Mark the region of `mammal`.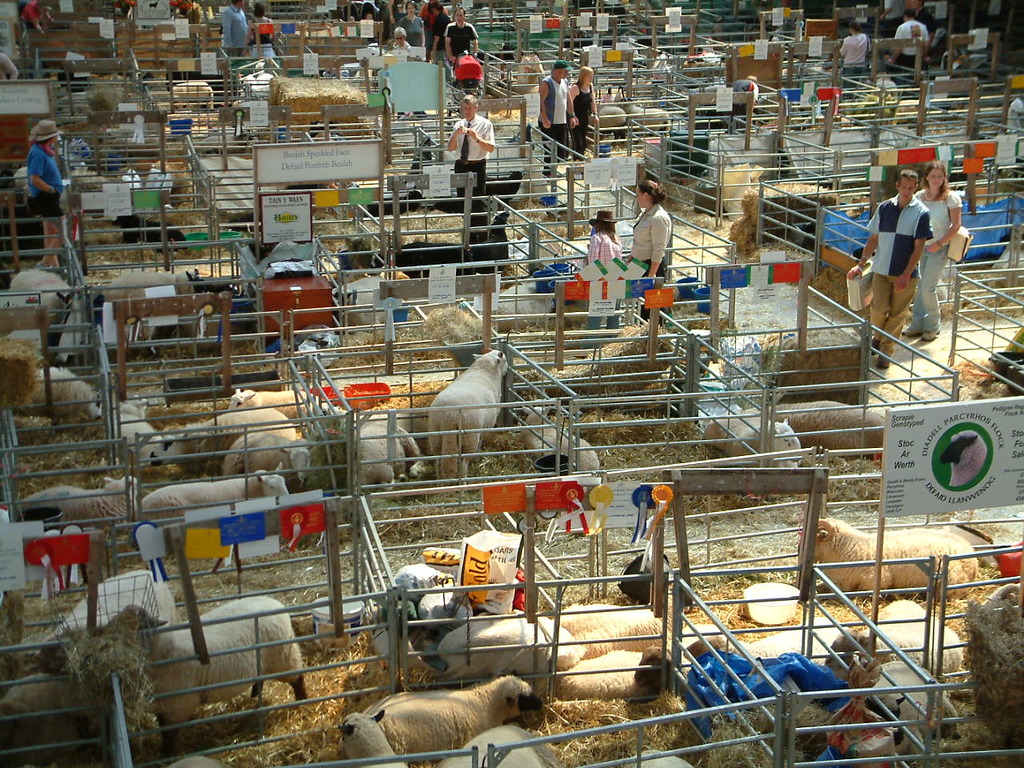
Region: <bbox>581, 211, 622, 338</bbox>.
